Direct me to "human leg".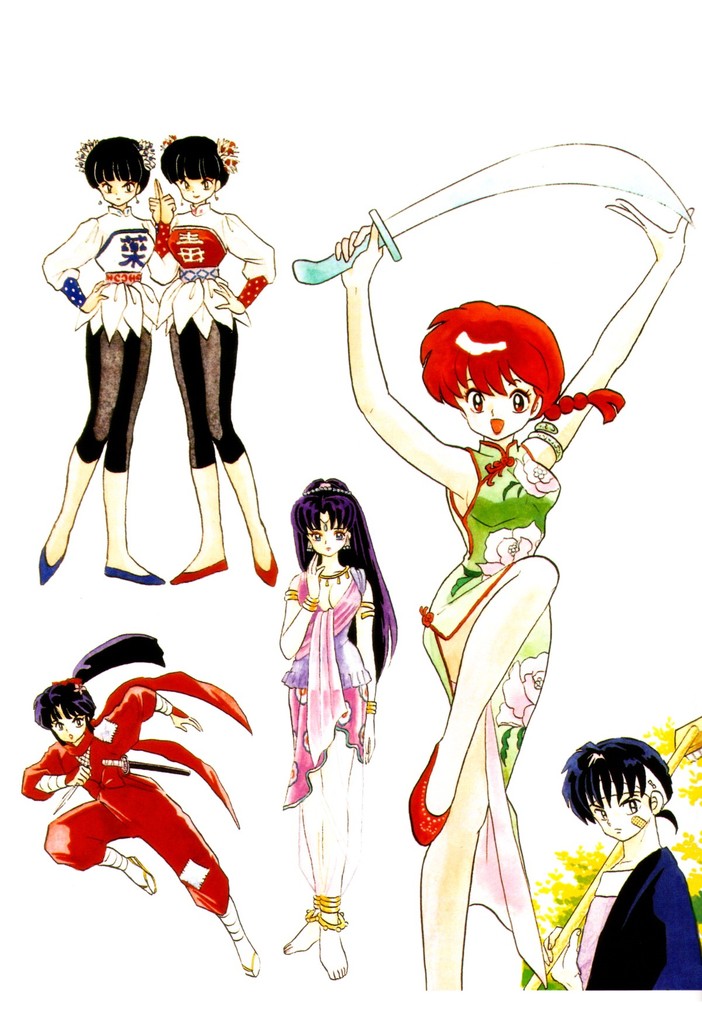
Direction: 403:560:555:851.
